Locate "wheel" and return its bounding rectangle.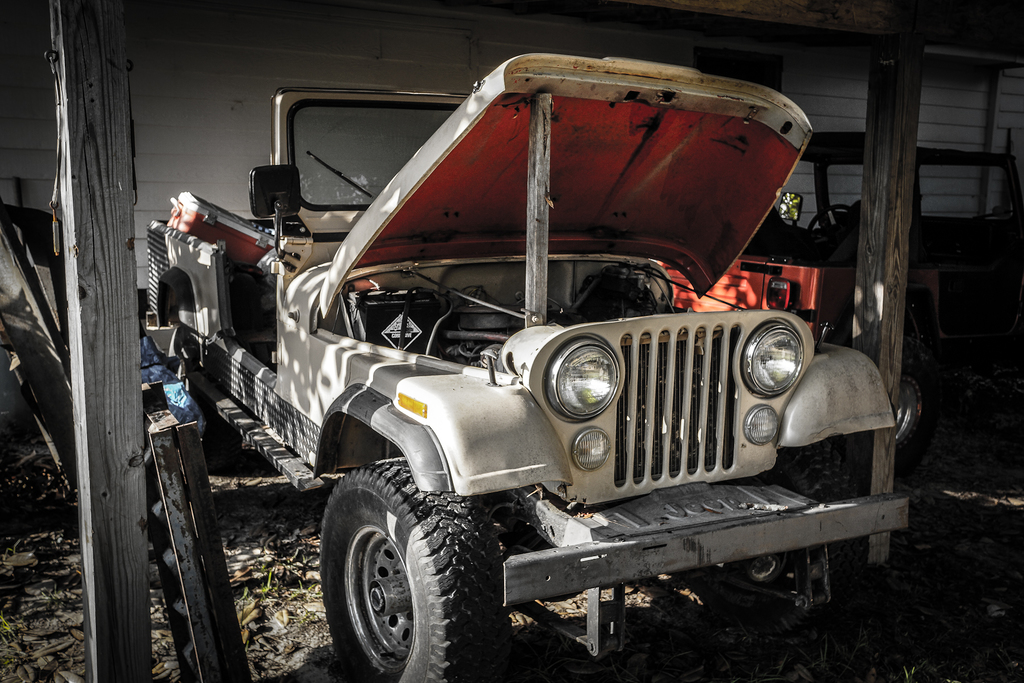
bbox=(714, 440, 861, 613).
